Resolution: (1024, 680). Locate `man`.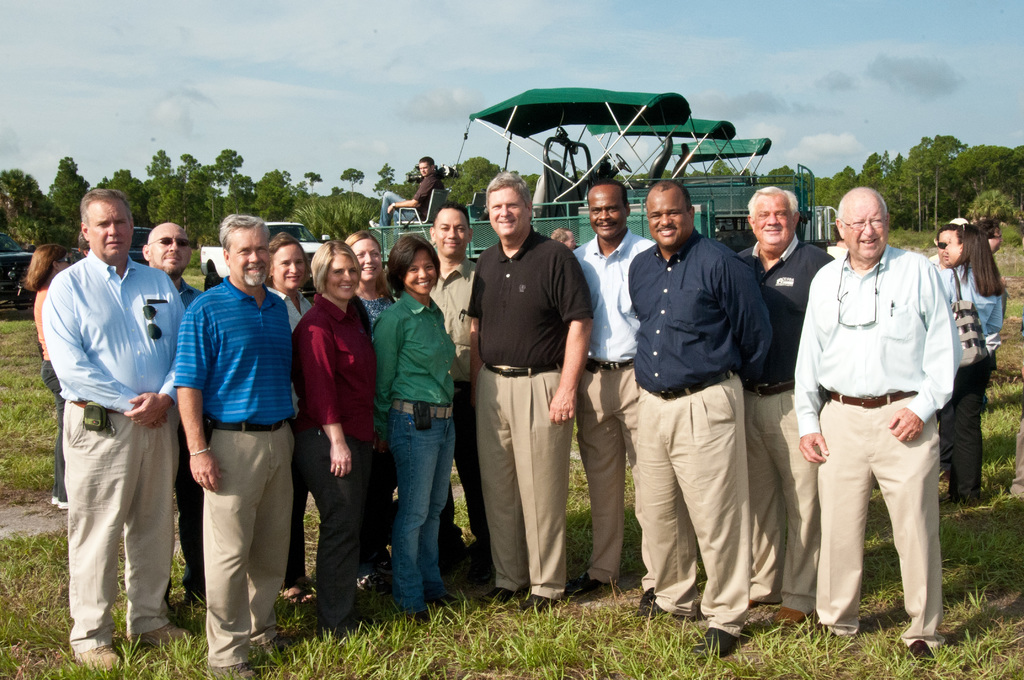
{"left": 40, "top": 190, "right": 185, "bottom": 667}.
